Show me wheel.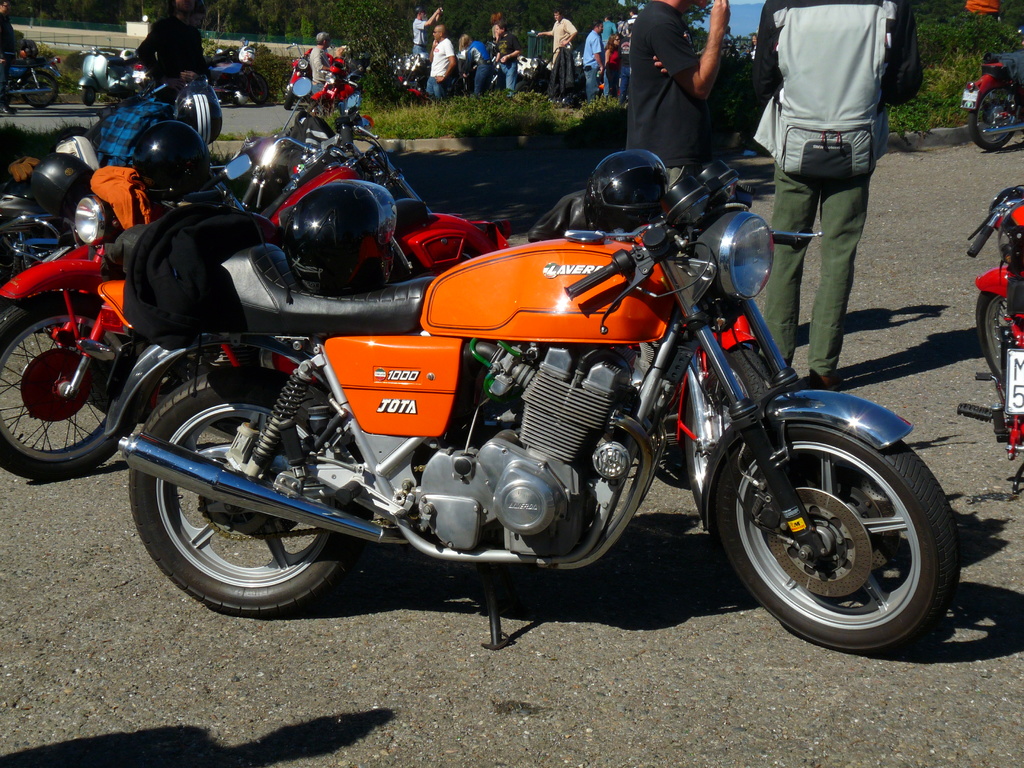
wheel is here: (left=244, top=70, right=271, bottom=108).
